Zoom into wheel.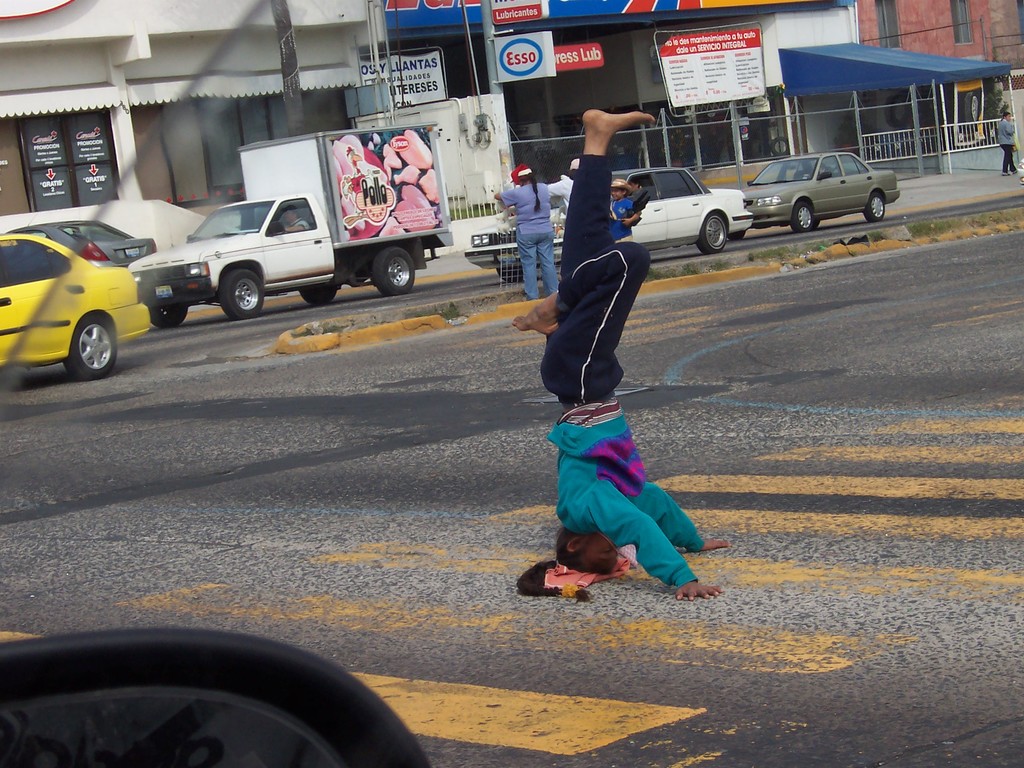
Zoom target: bbox(148, 307, 189, 328).
